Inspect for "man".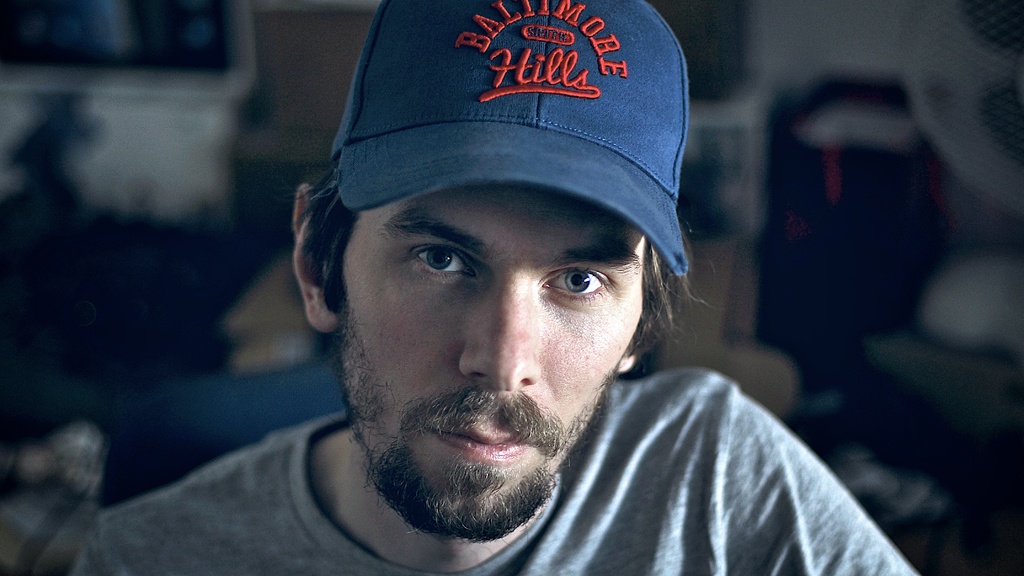
Inspection: (left=84, top=52, right=899, bottom=572).
